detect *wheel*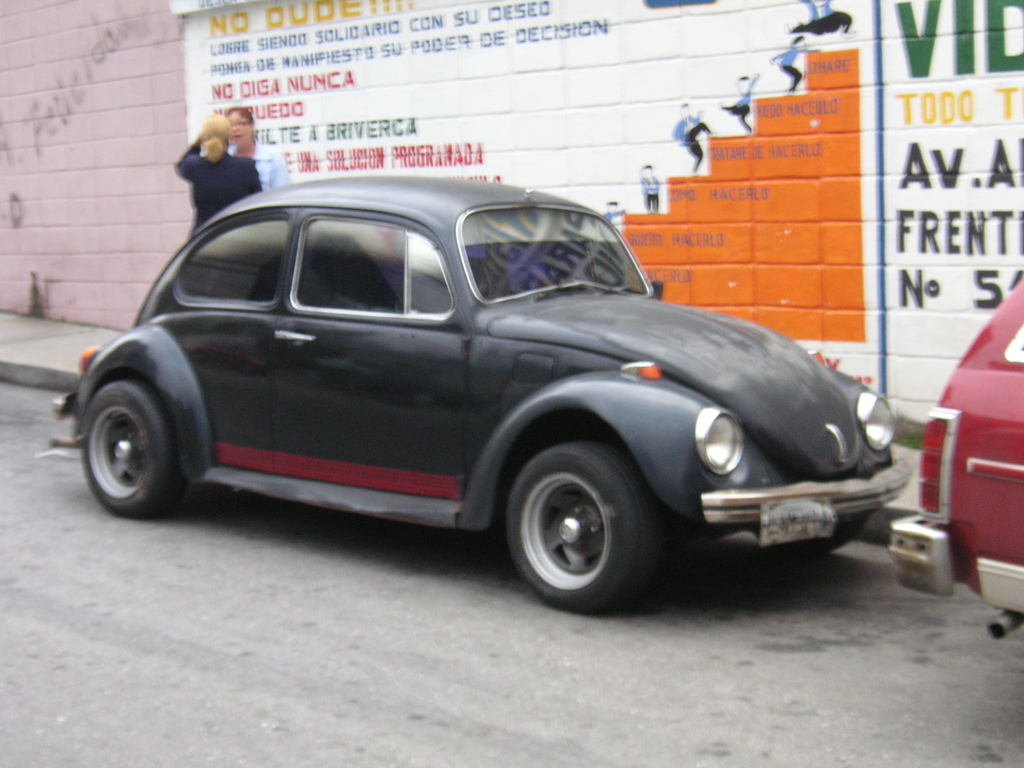
region(755, 519, 860, 560)
